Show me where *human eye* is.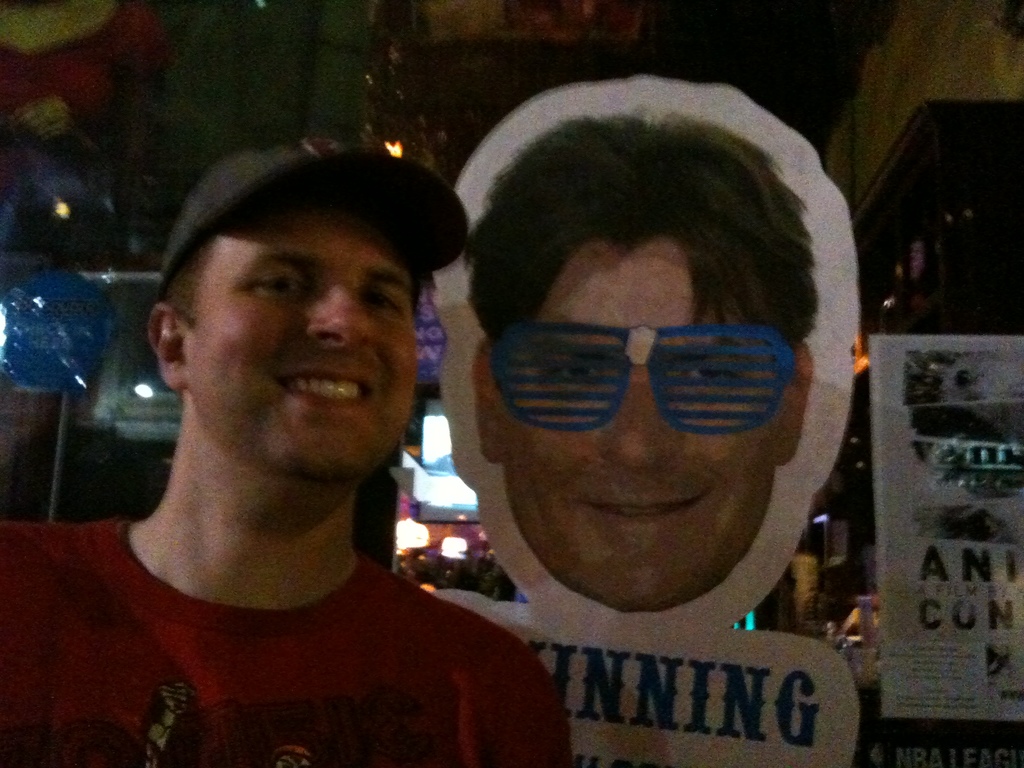
*human eye* is at {"x1": 354, "y1": 280, "x2": 400, "y2": 319}.
